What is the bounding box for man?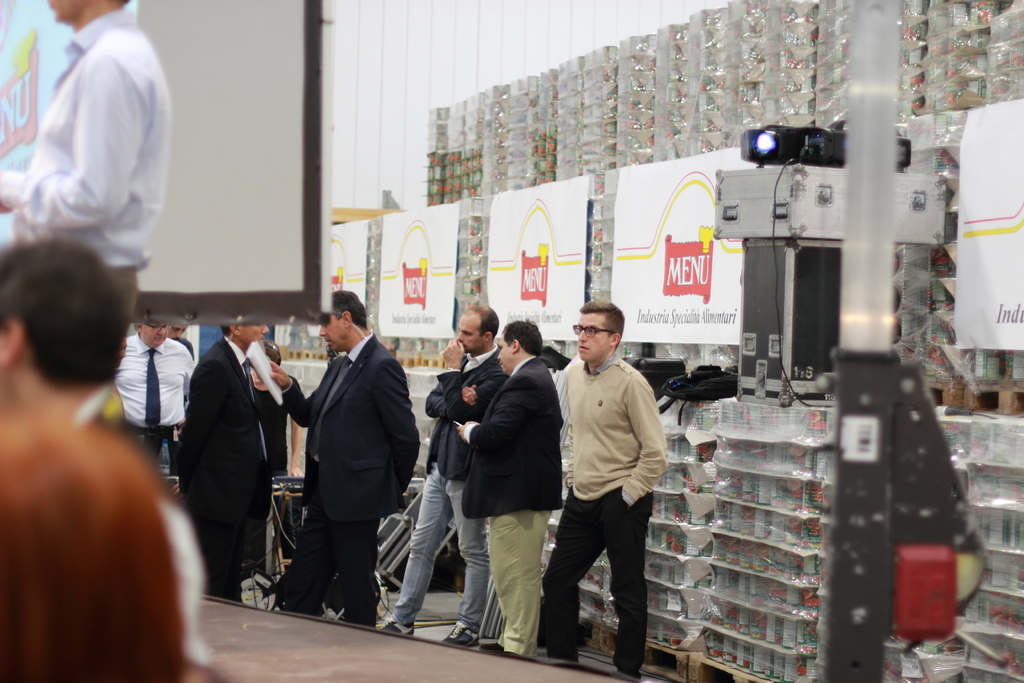
bbox=[270, 290, 419, 627].
